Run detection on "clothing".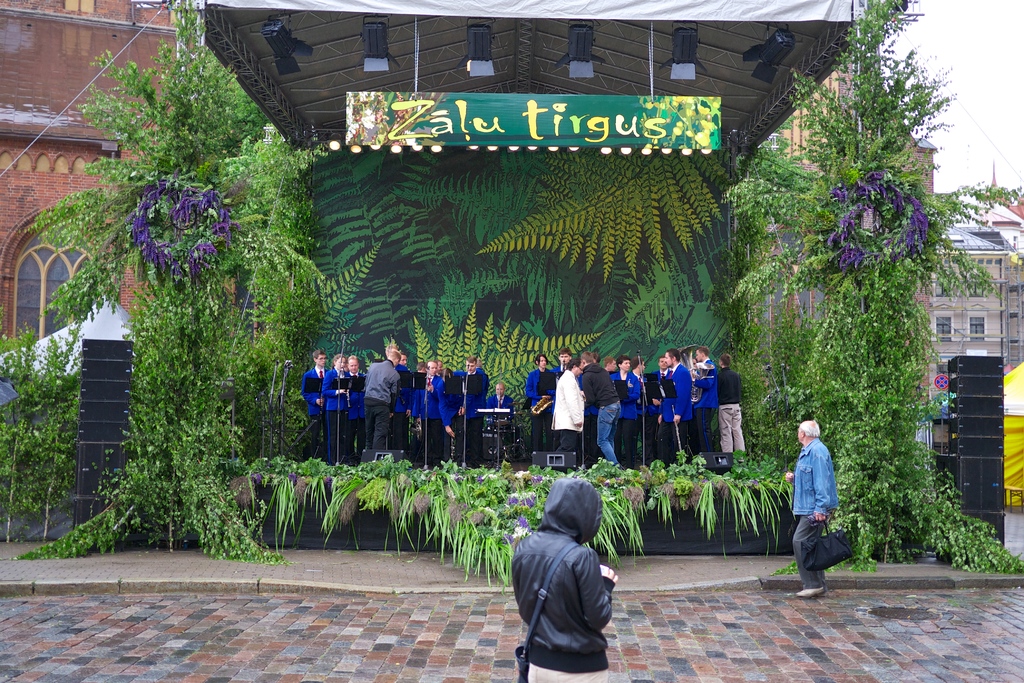
Result: bbox(509, 475, 617, 647).
